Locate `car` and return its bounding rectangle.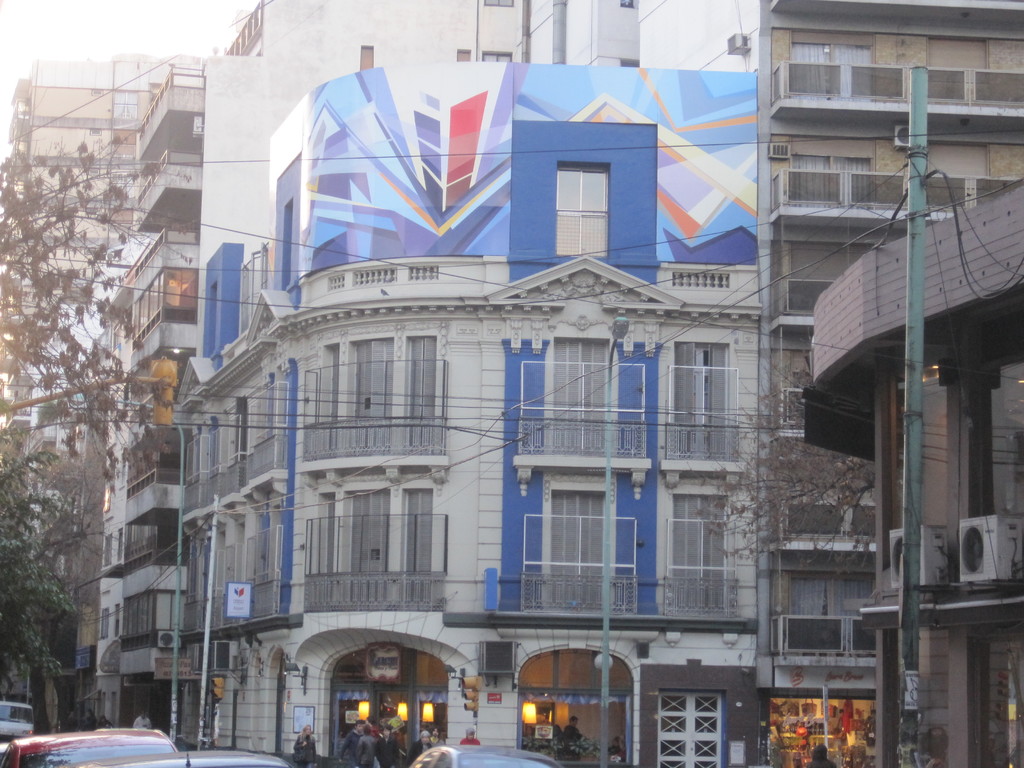
411 743 563 767.
